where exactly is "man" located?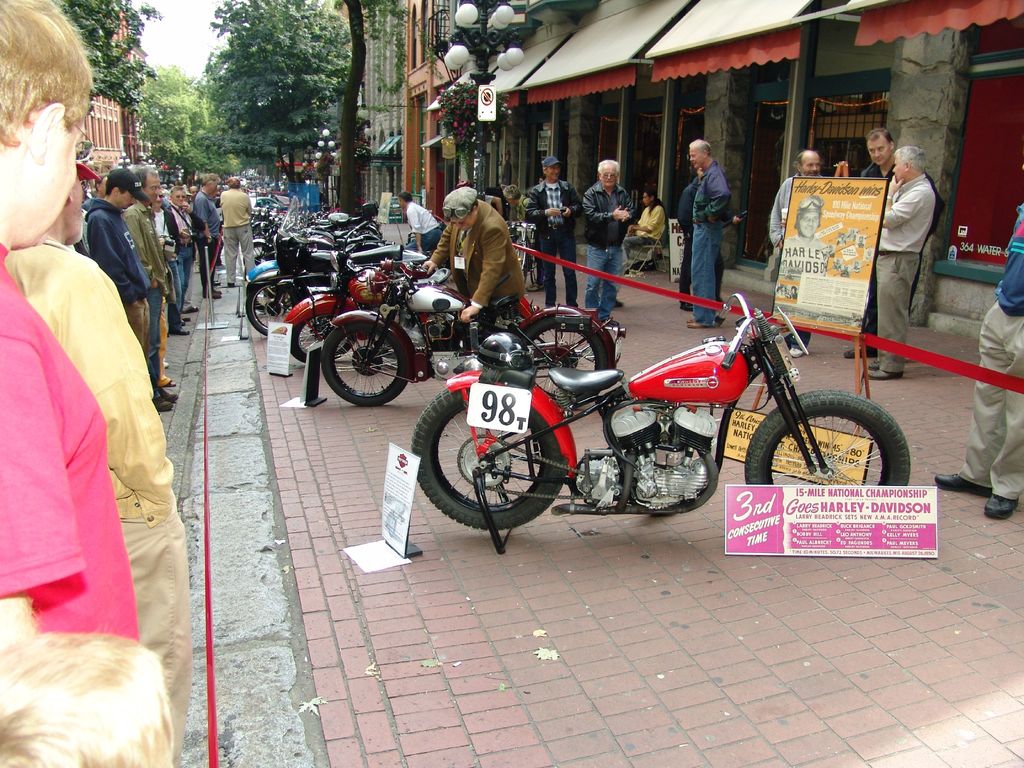
Its bounding box is <box>0,0,143,643</box>.
